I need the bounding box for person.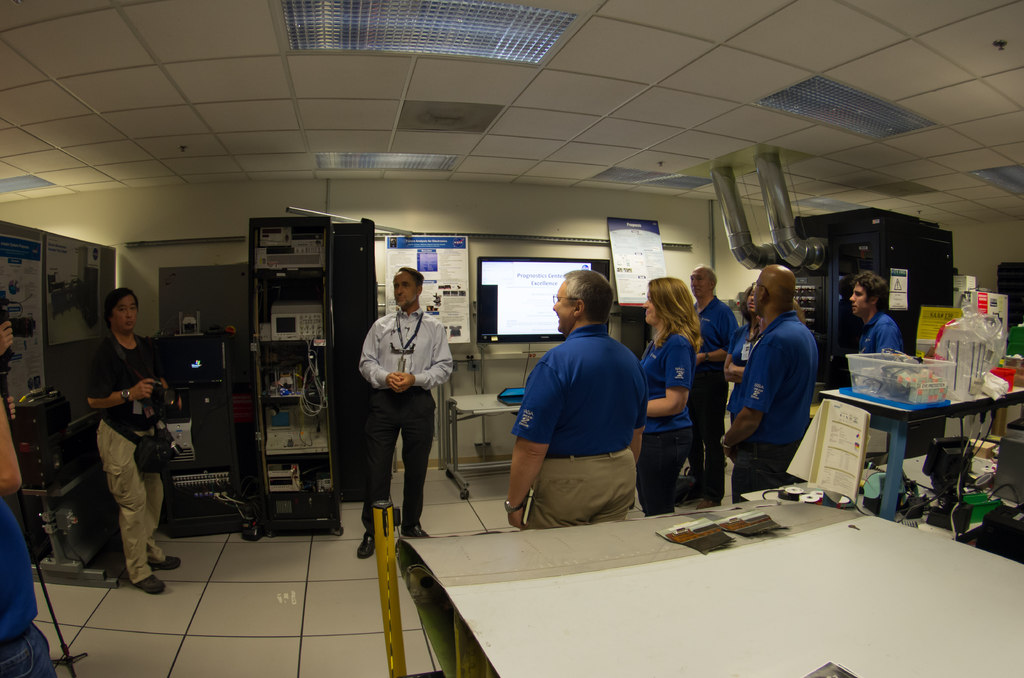
Here it is: box(727, 263, 827, 491).
